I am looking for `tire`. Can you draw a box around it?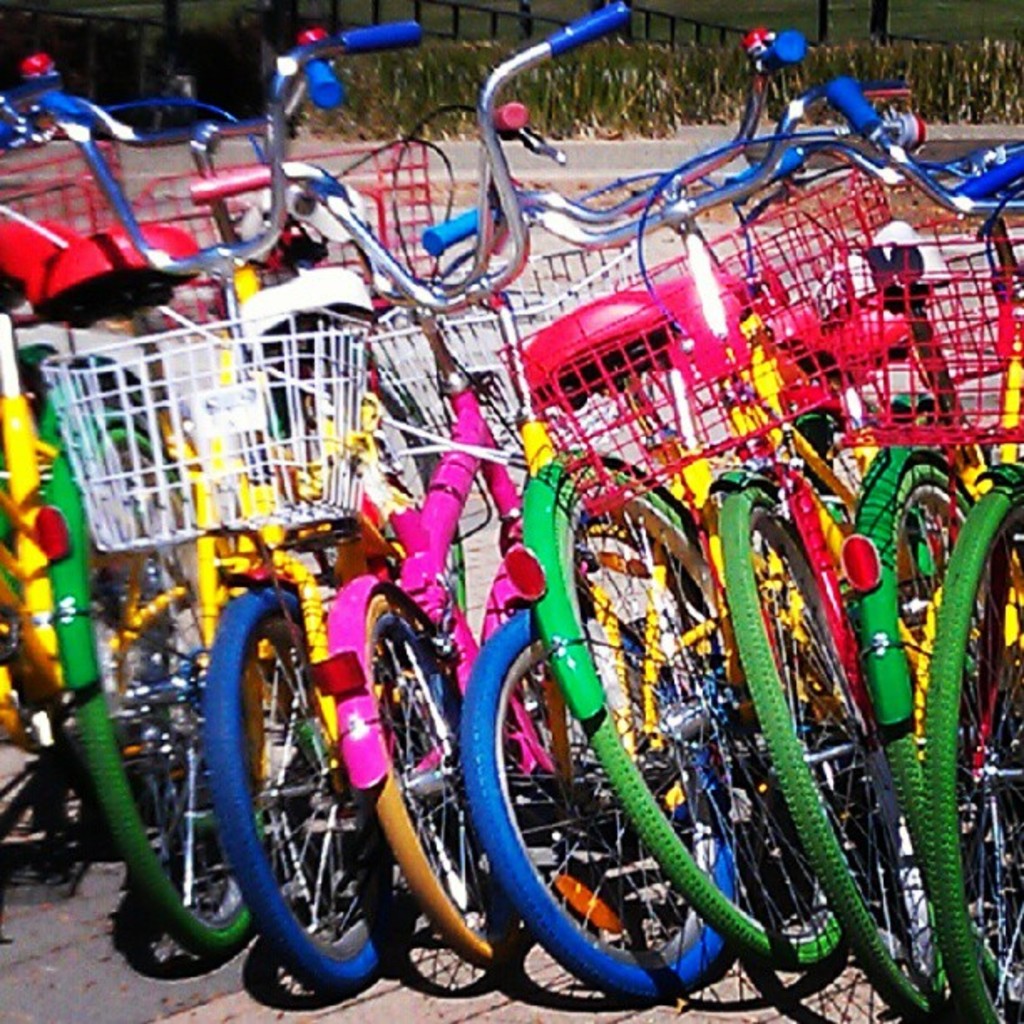
Sure, the bounding box is (458,607,738,1001).
